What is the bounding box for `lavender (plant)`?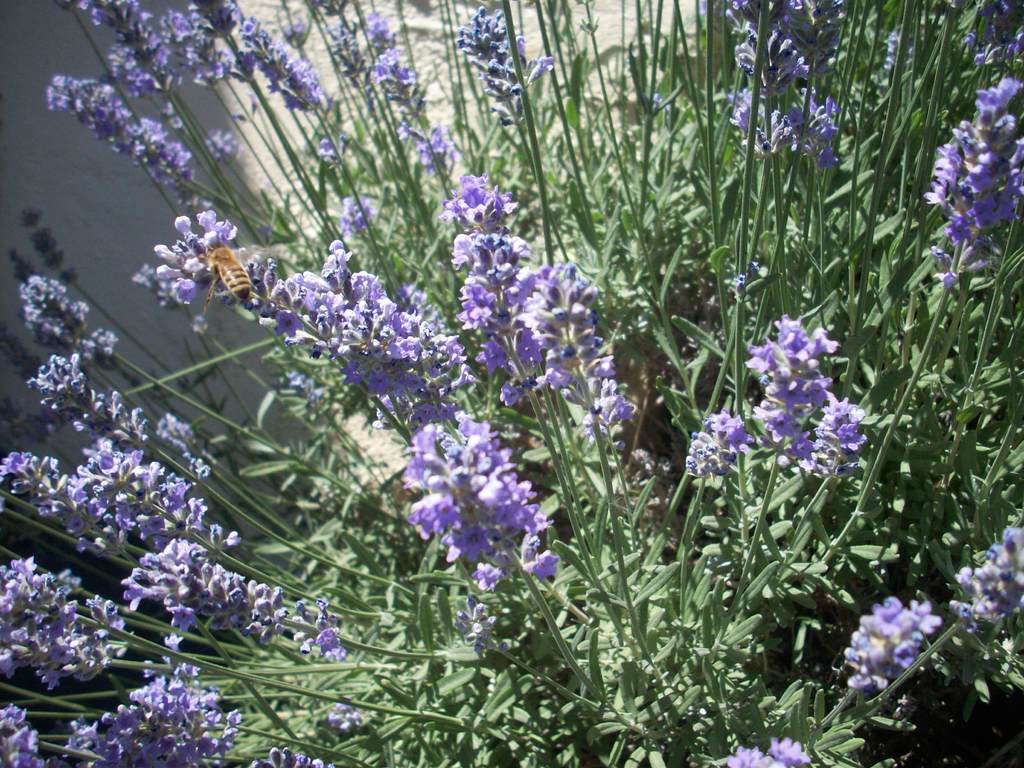
260 743 324 767.
